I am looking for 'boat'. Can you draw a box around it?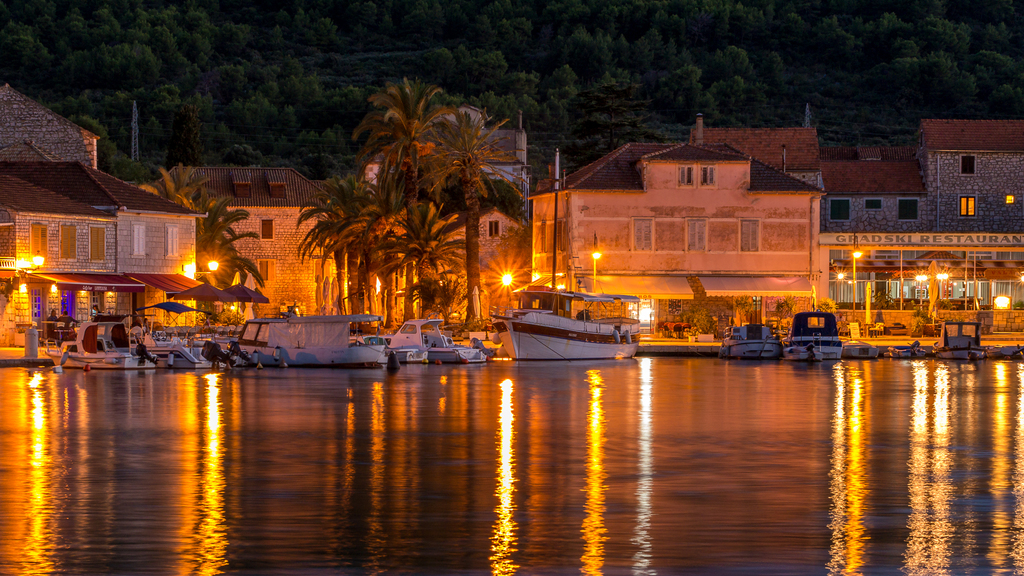
Sure, the bounding box is 845:335:877:360.
